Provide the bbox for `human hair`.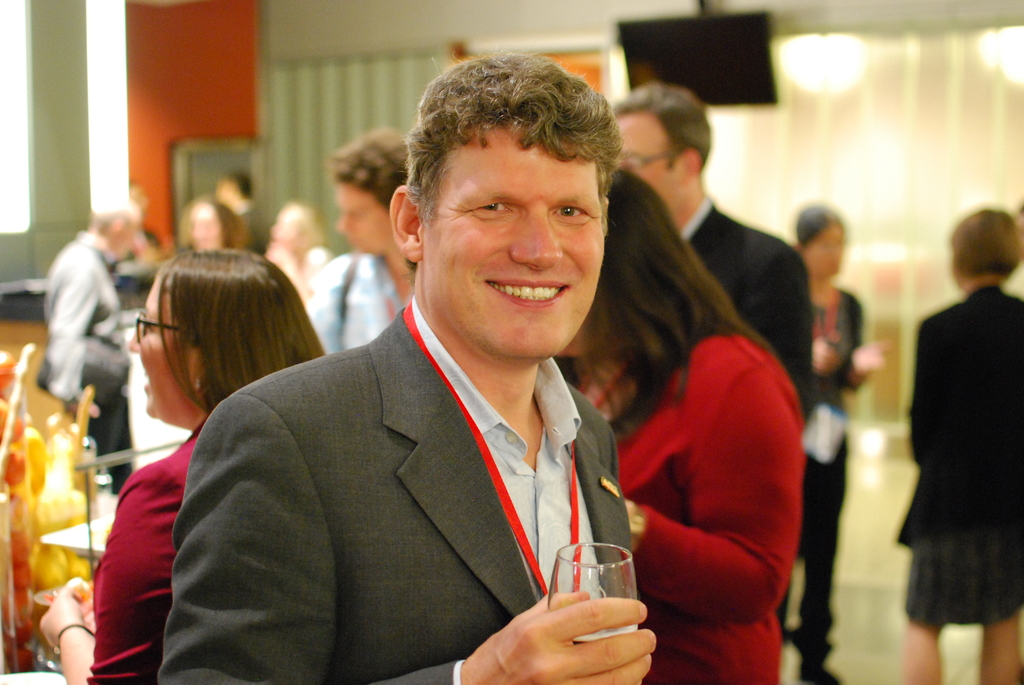
611 82 709 169.
